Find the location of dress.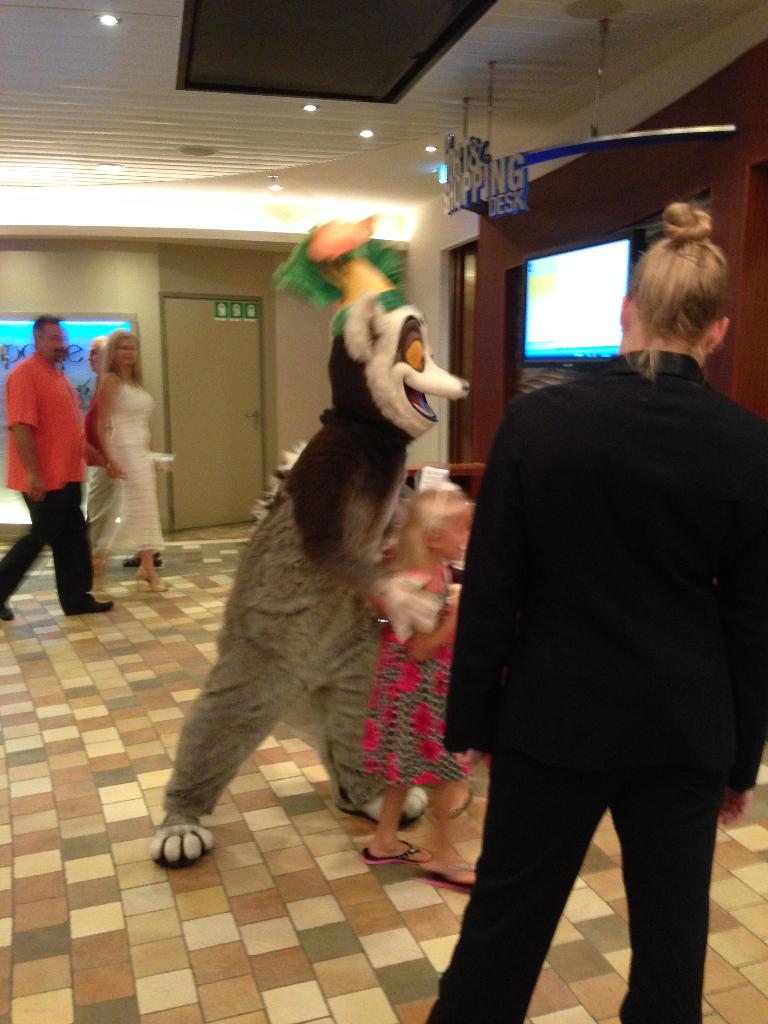
Location: select_region(100, 380, 157, 554).
